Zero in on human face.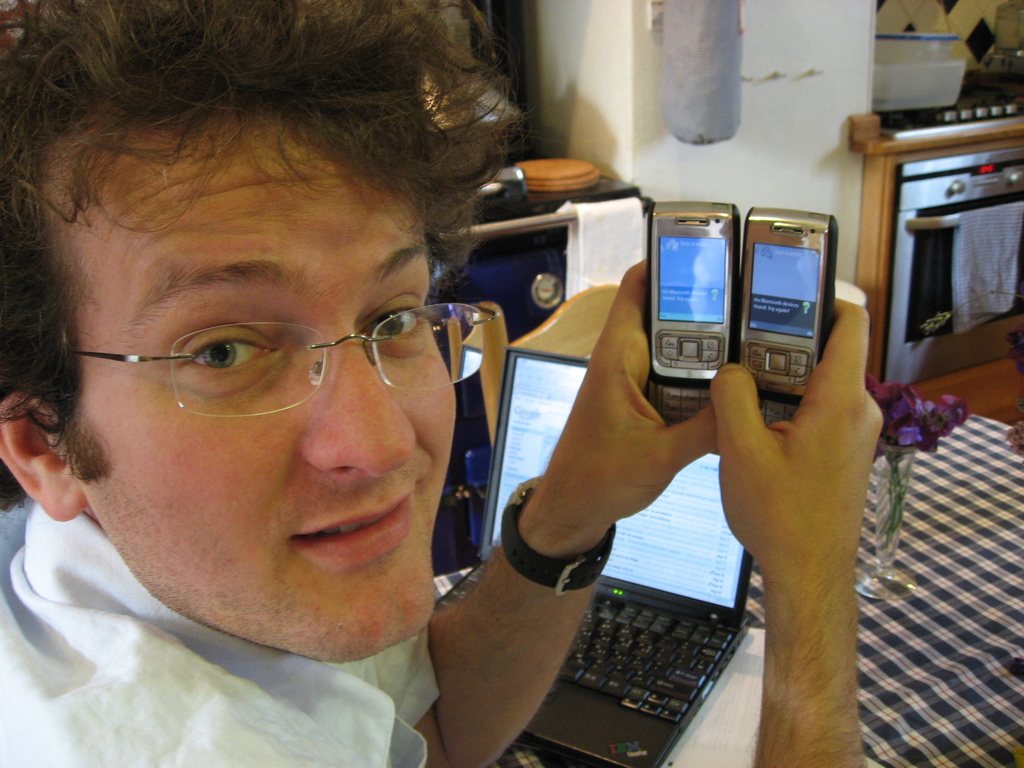
Zeroed in: box=[62, 118, 459, 662].
